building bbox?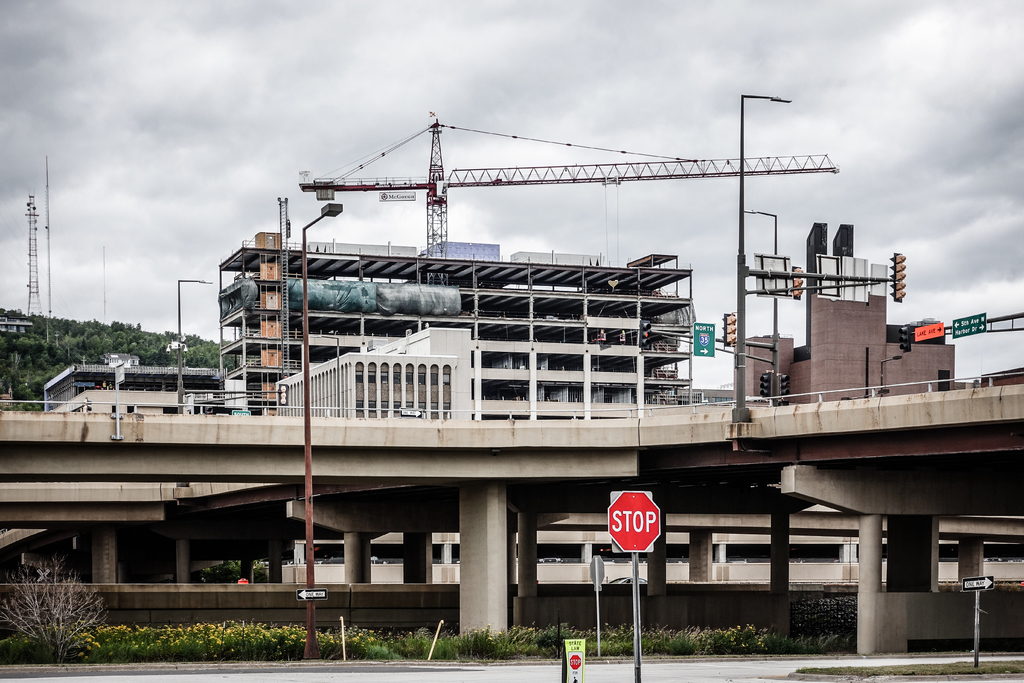
crop(36, 227, 1023, 581)
